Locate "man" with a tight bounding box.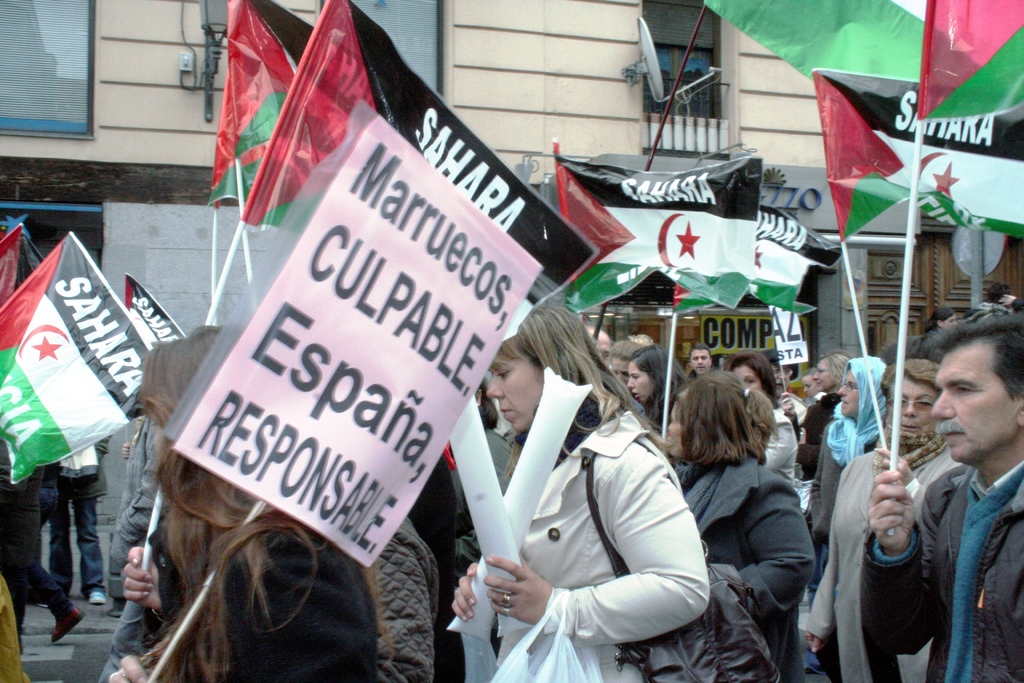
rect(0, 438, 86, 654).
